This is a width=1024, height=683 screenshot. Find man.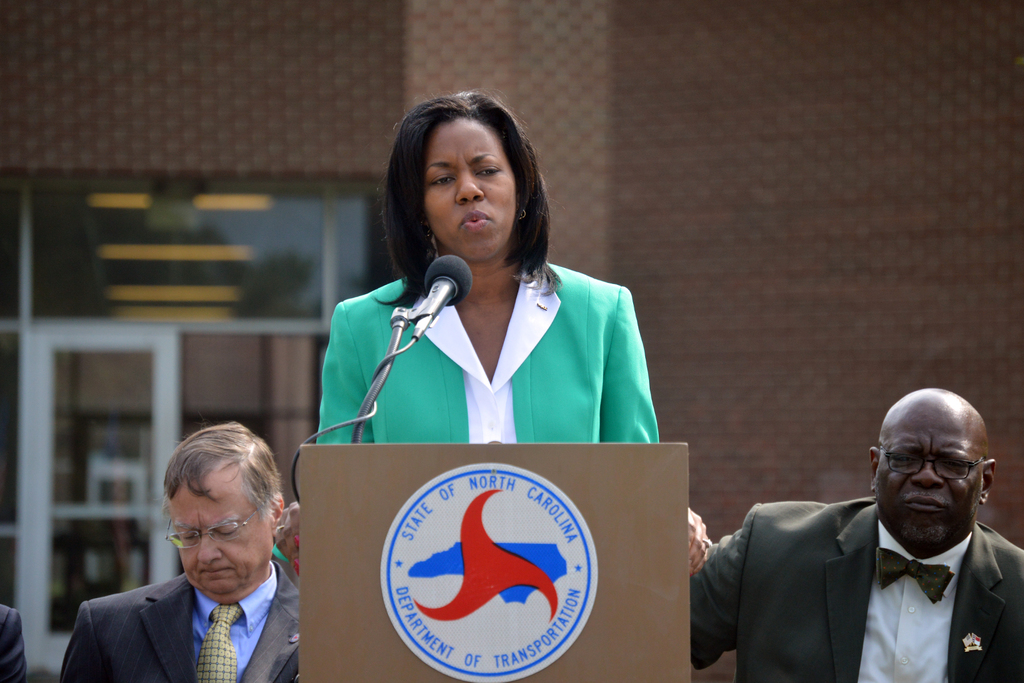
Bounding box: select_region(60, 415, 296, 682).
